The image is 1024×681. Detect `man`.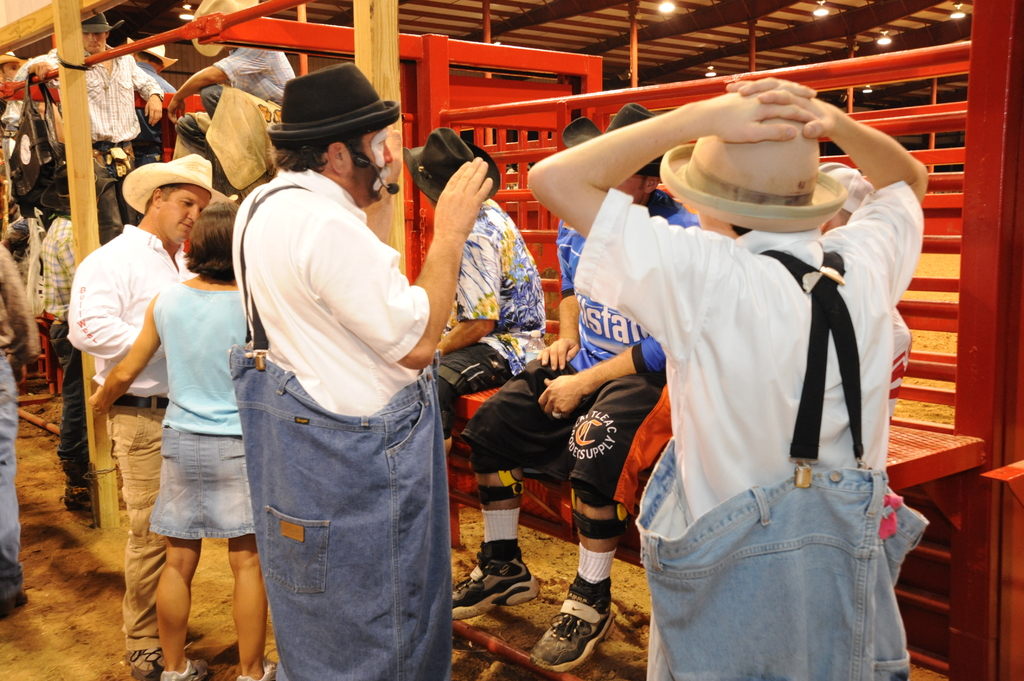
Detection: <region>195, 65, 471, 671</region>.
